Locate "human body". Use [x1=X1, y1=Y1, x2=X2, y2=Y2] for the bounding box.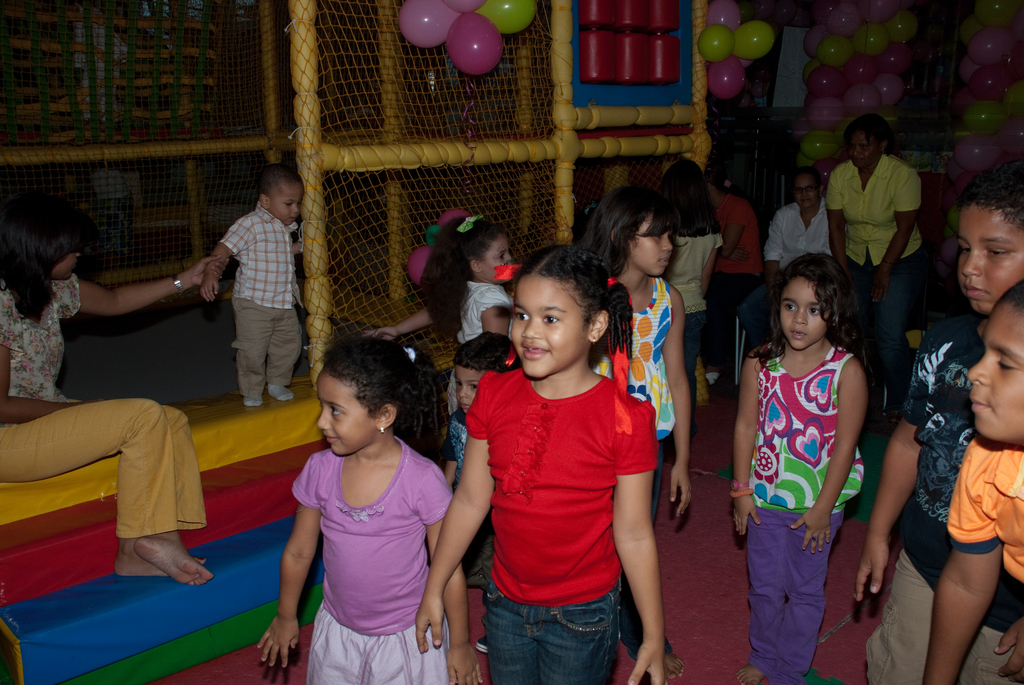
[x1=265, y1=321, x2=449, y2=684].
